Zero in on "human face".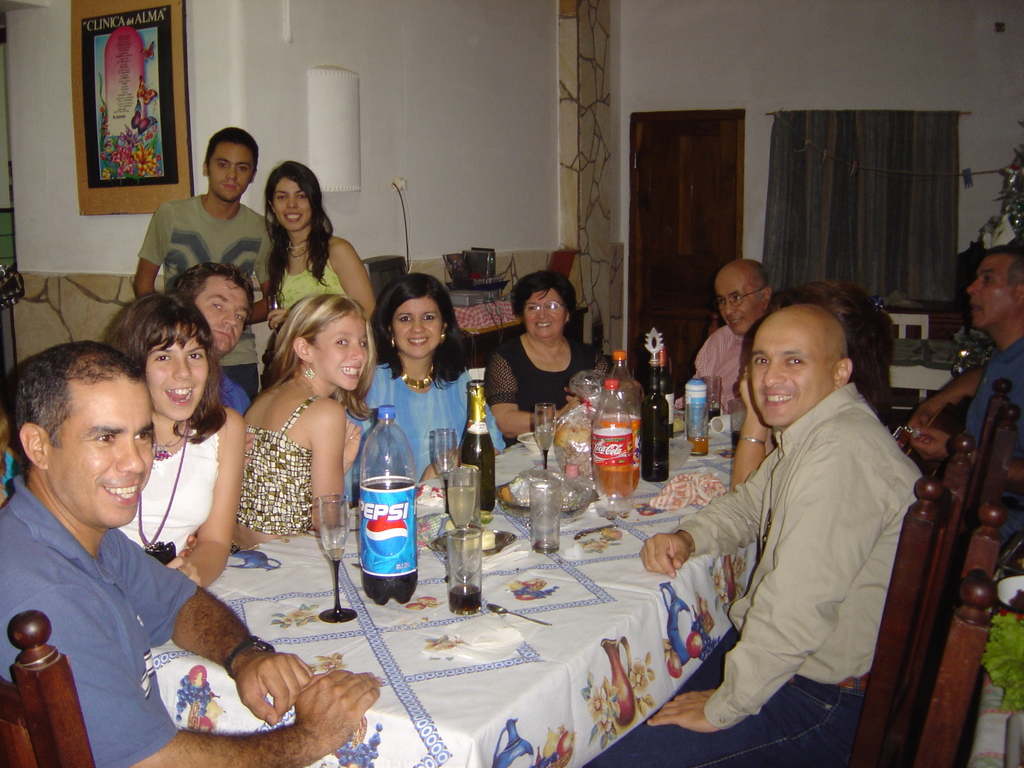
Zeroed in: 140 326 218 436.
